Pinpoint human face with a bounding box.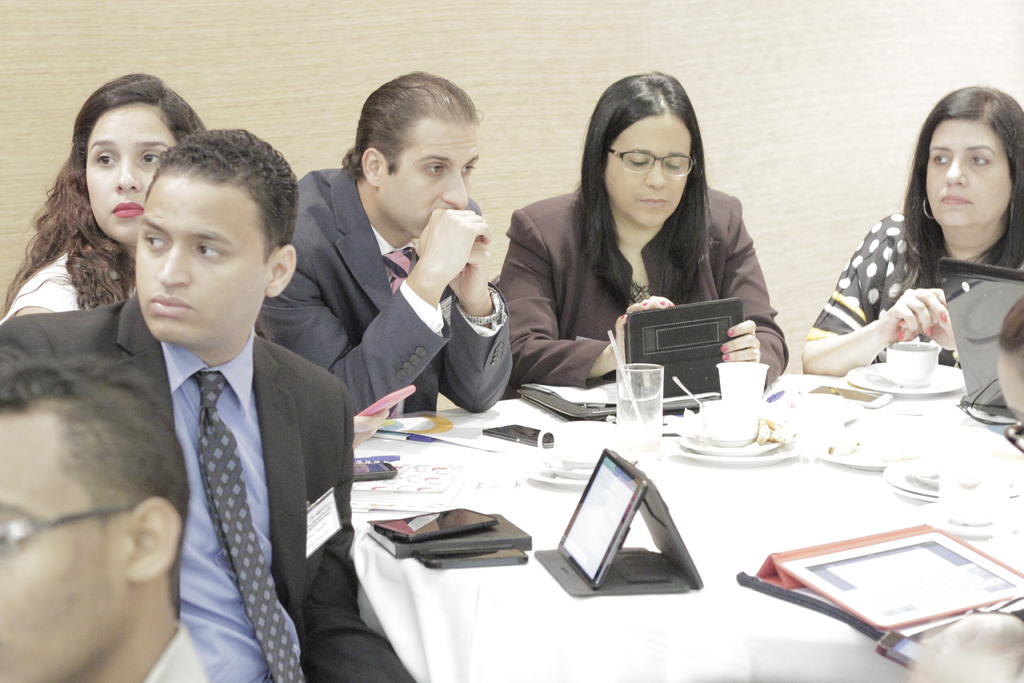
922/120/1018/229.
